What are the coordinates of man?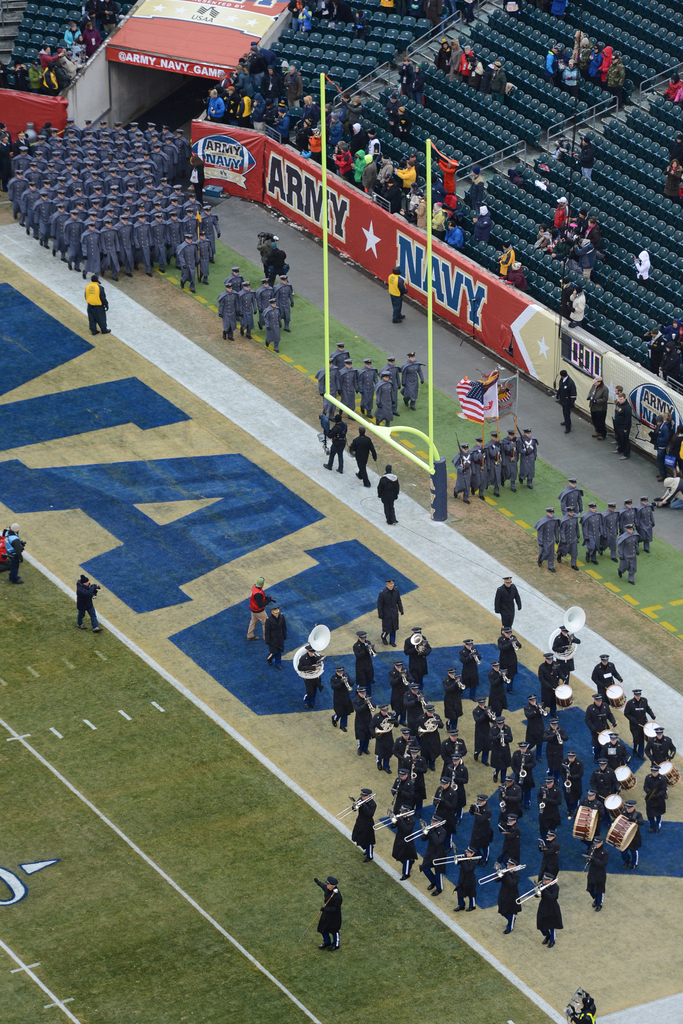
locate(644, 726, 680, 769).
